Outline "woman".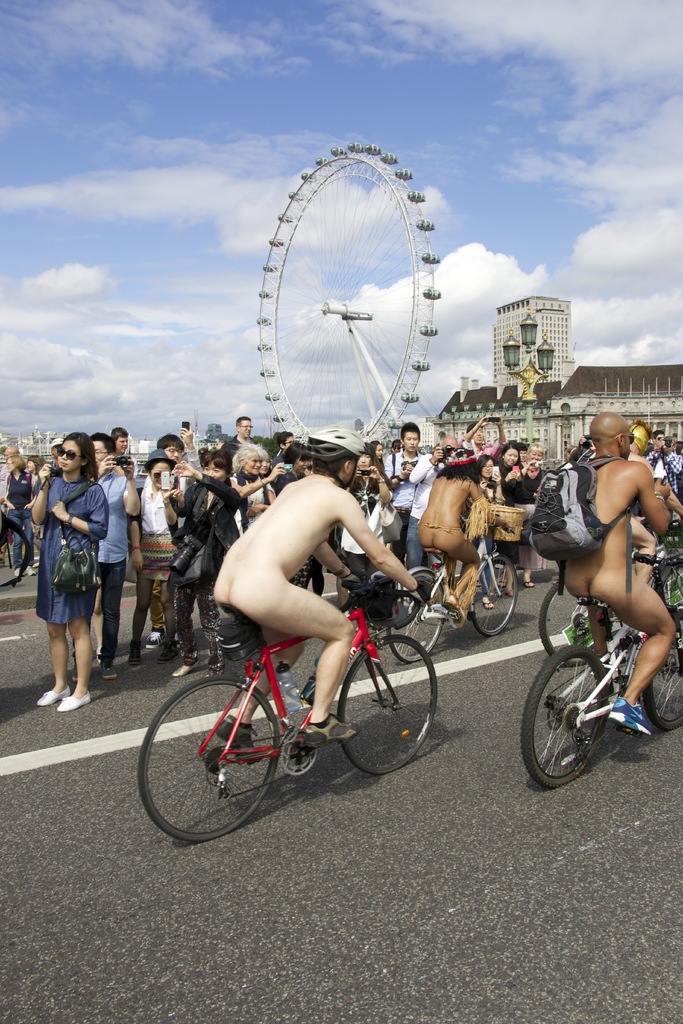
Outline: <bbox>337, 449, 386, 599</bbox>.
